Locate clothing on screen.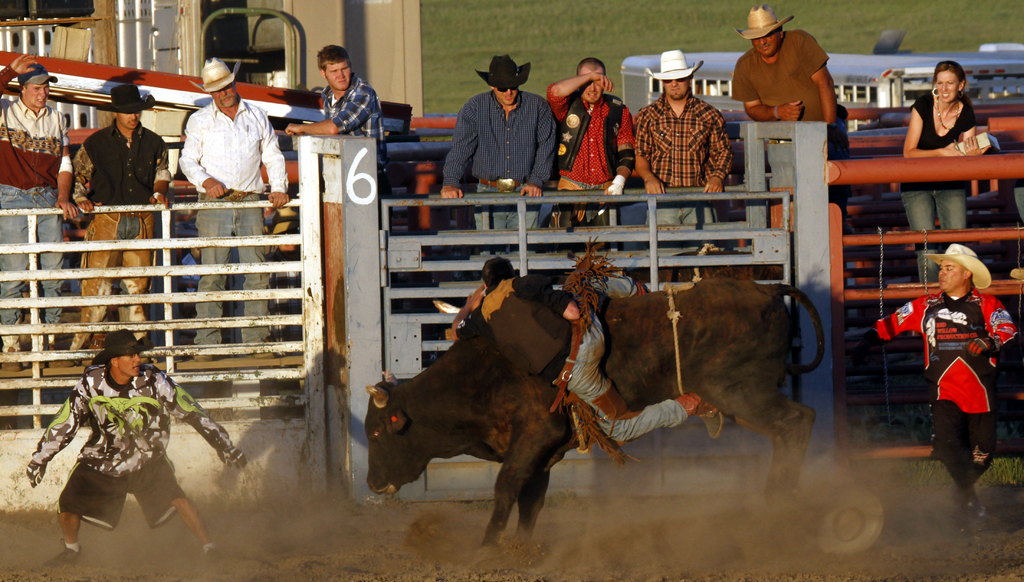
On screen at 655,188,716,231.
